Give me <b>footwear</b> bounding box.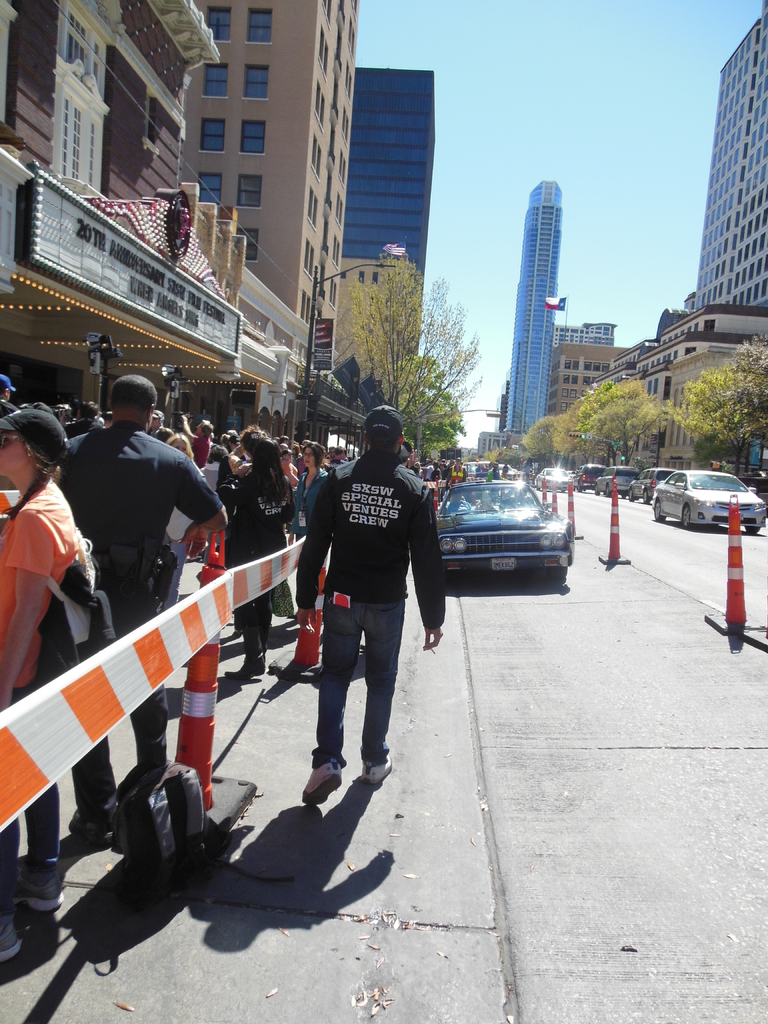
220/646/266/685.
